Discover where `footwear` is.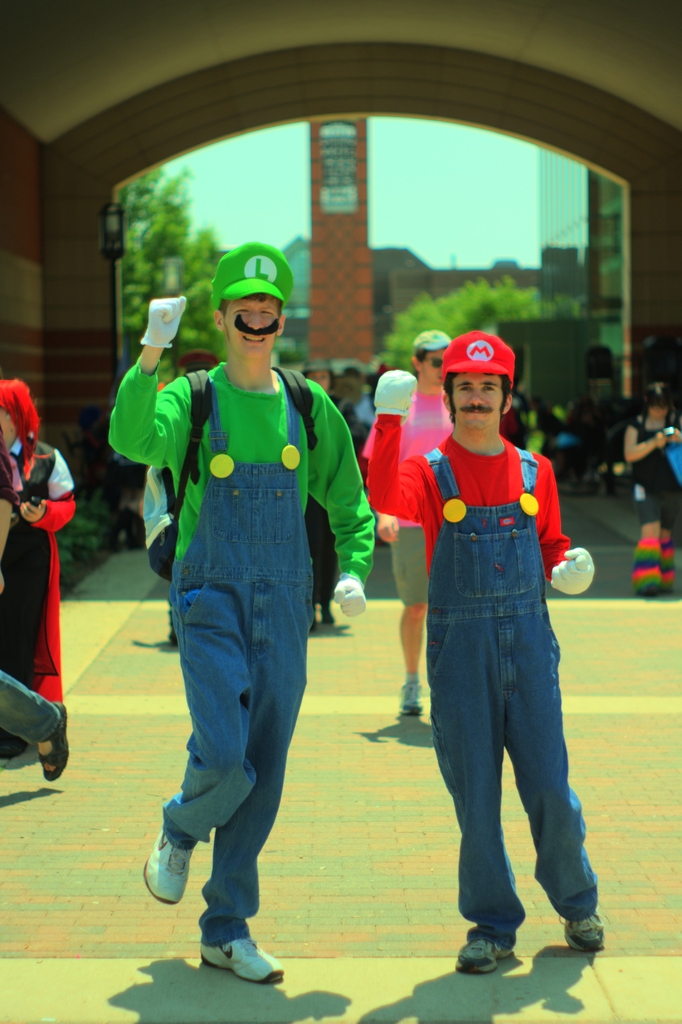
Discovered at [395, 671, 423, 717].
